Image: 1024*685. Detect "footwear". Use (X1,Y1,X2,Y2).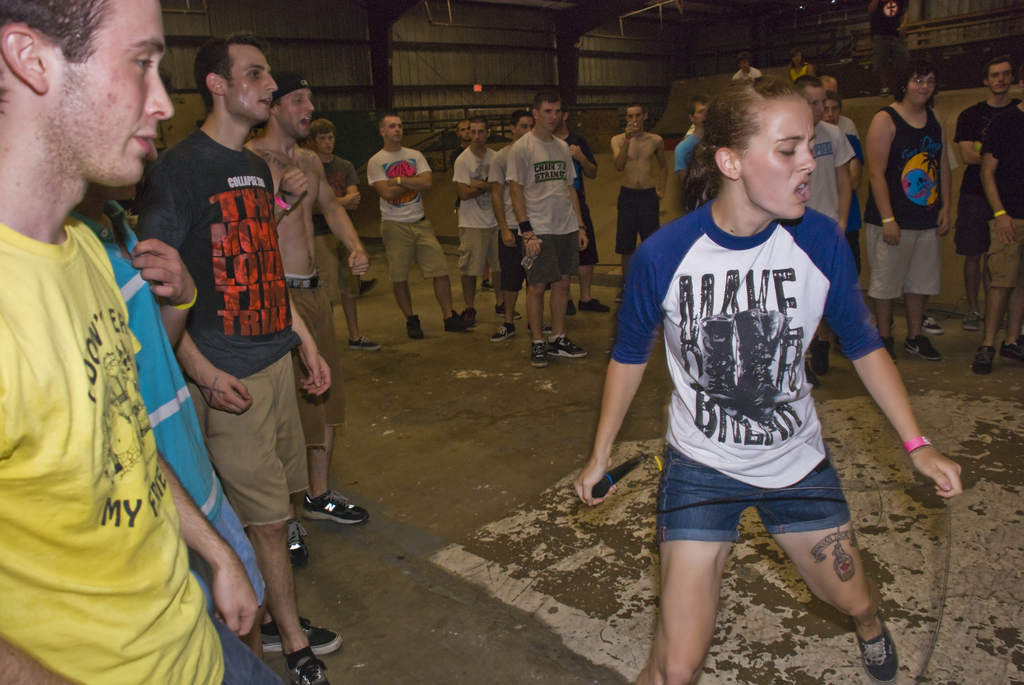
(884,340,899,354).
